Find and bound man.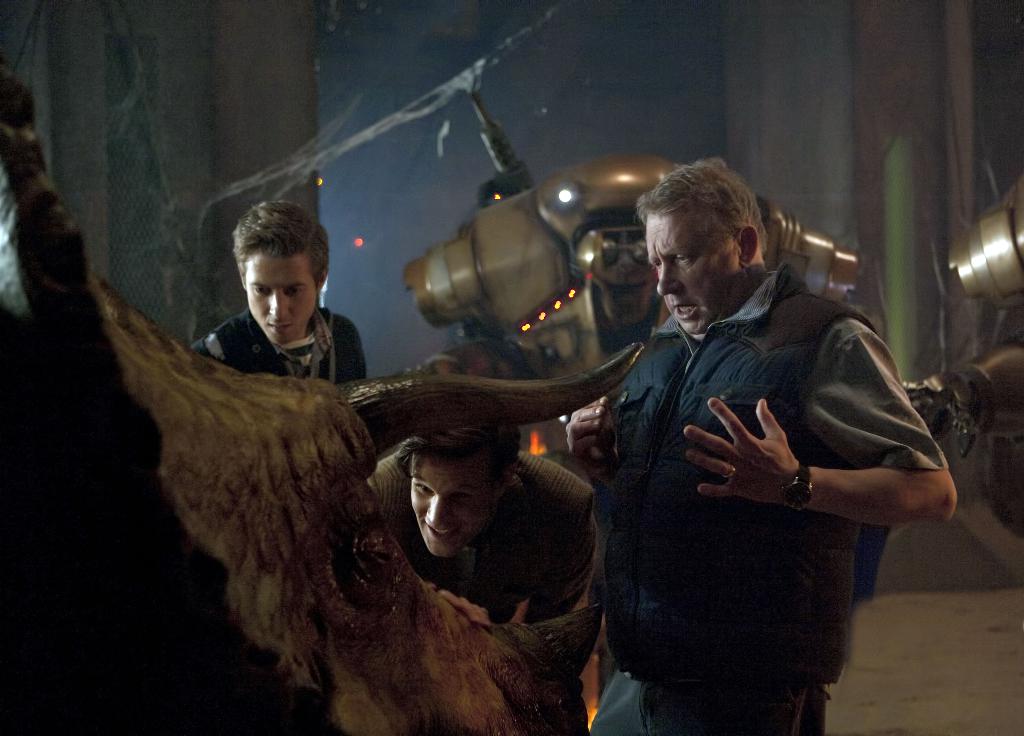
Bound: locate(186, 201, 367, 380).
